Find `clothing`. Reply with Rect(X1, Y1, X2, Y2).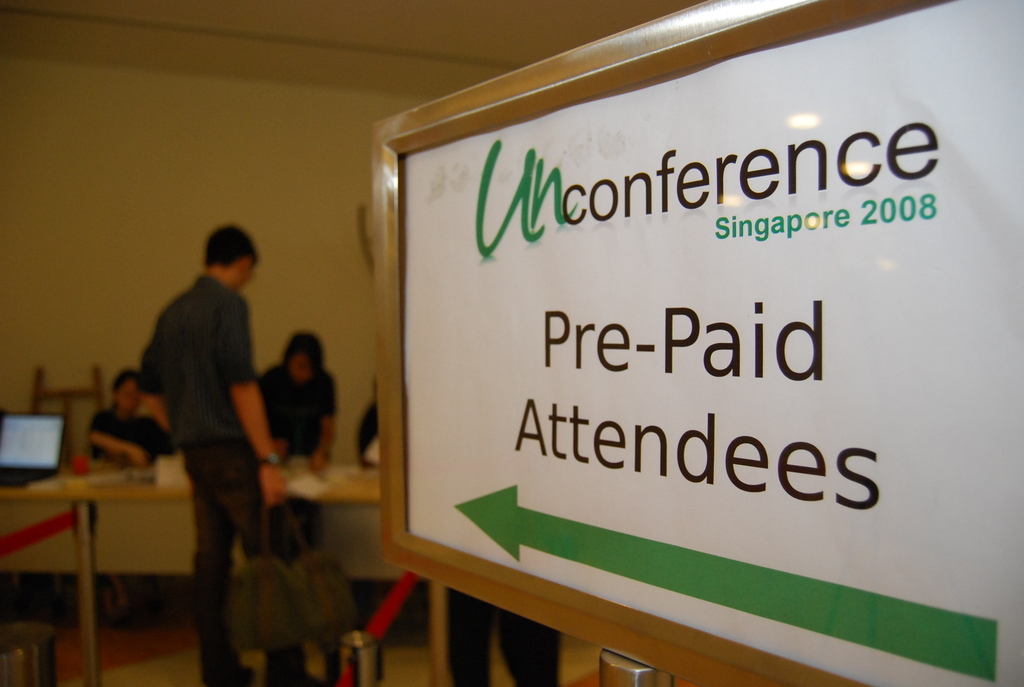
Rect(125, 272, 310, 685).
